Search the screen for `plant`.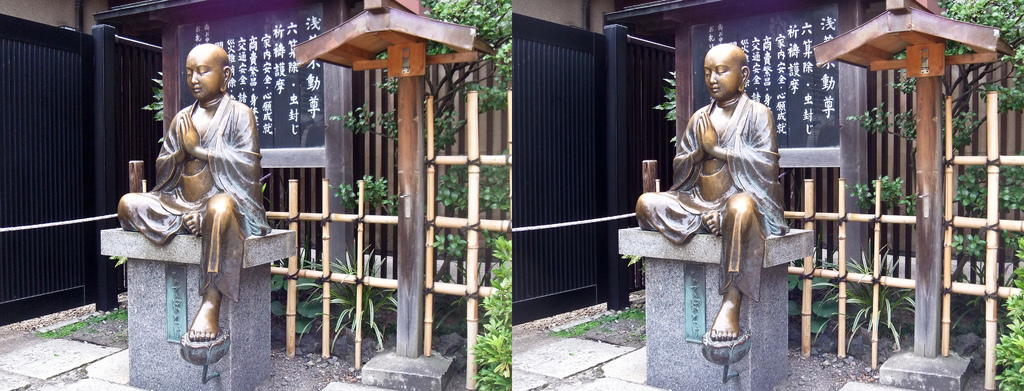
Found at [left=948, top=150, right=988, bottom=211].
